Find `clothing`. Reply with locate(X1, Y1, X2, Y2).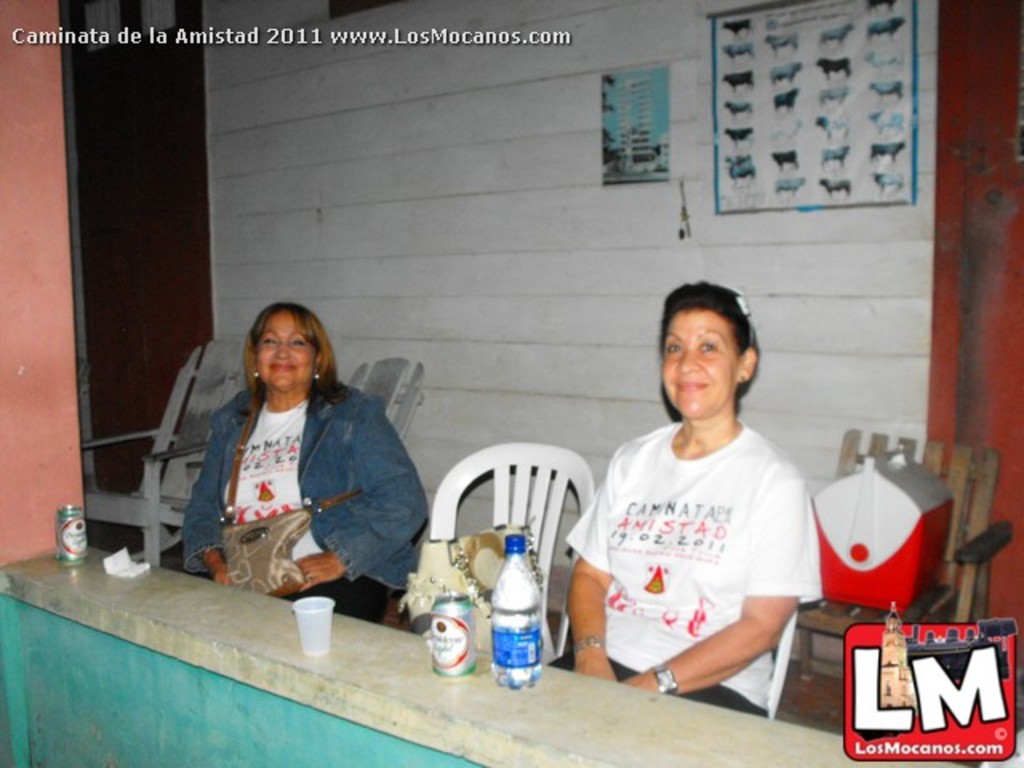
locate(570, 354, 821, 722).
